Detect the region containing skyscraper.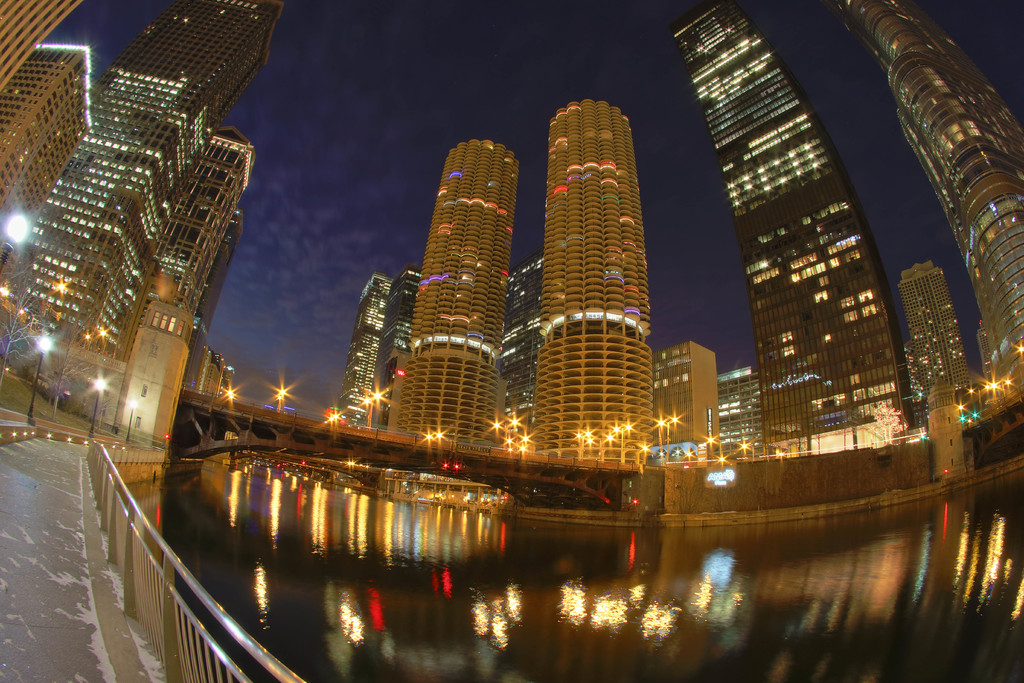
(left=662, top=0, right=929, bottom=466).
